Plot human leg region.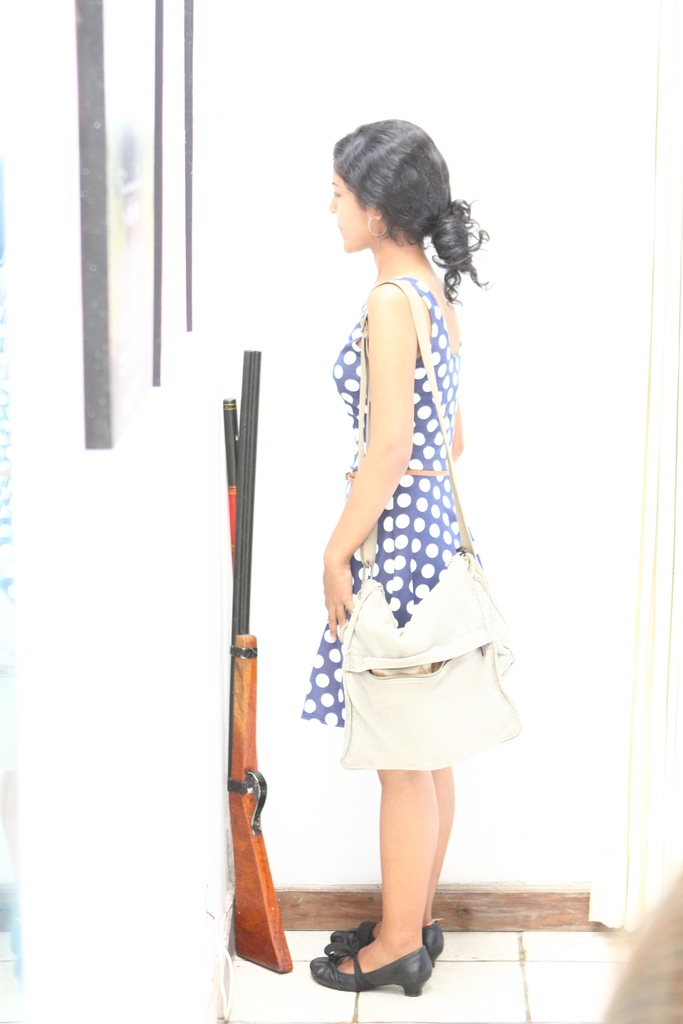
Plotted at <bbox>308, 767, 437, 1000</bbox>.
